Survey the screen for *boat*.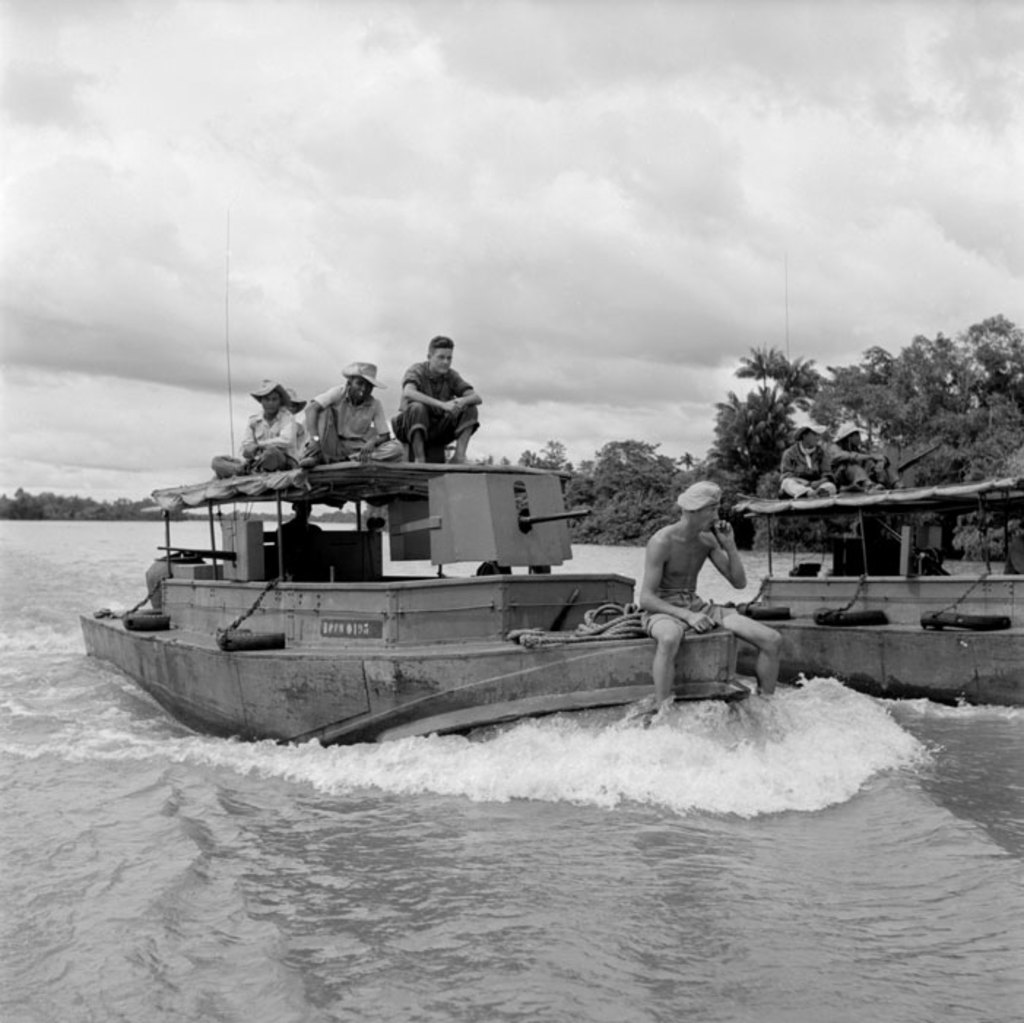
Survey found: rect(733, 481, 1023, 704).
